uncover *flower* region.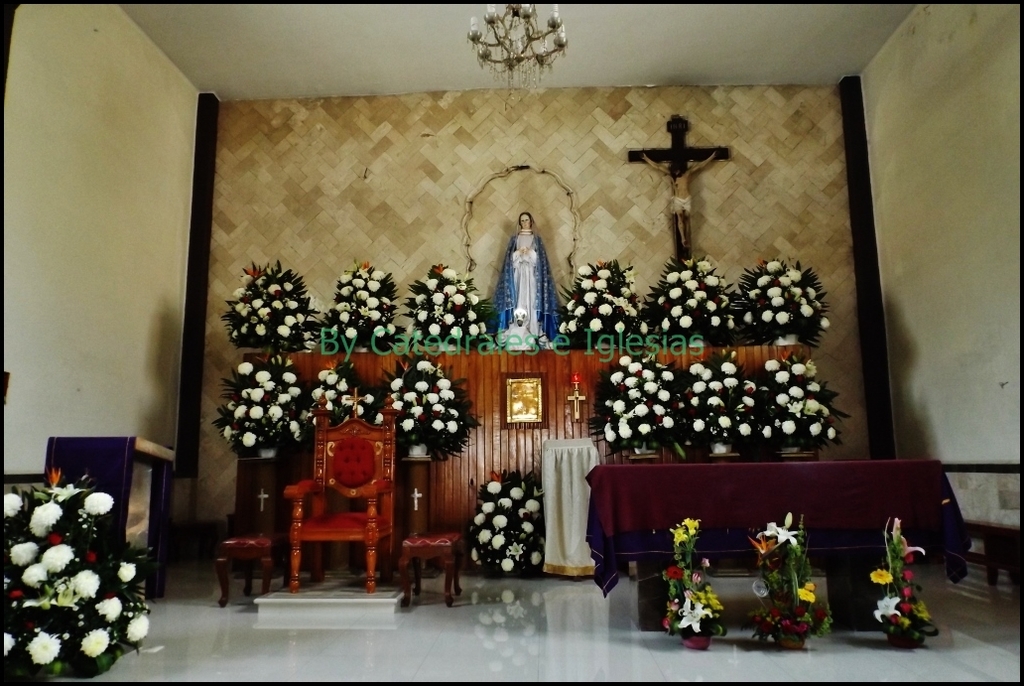
Uncovered: x1=674, y1=602, x2=717, y2=636.
